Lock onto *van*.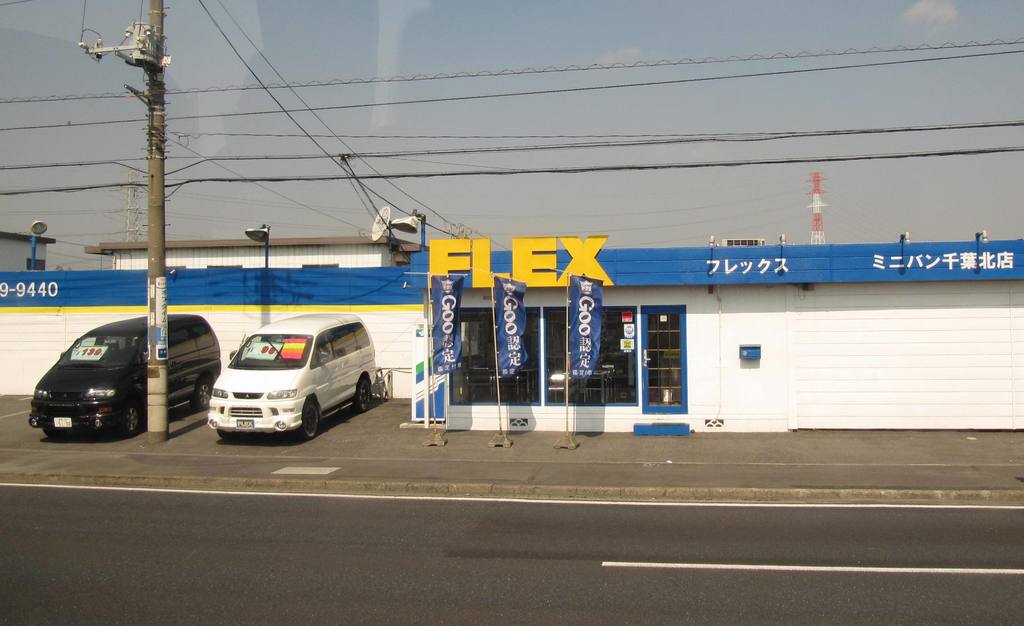
Locked: {"x1": 204, "y1": 312, "x2": 376, "y2": 442}.
